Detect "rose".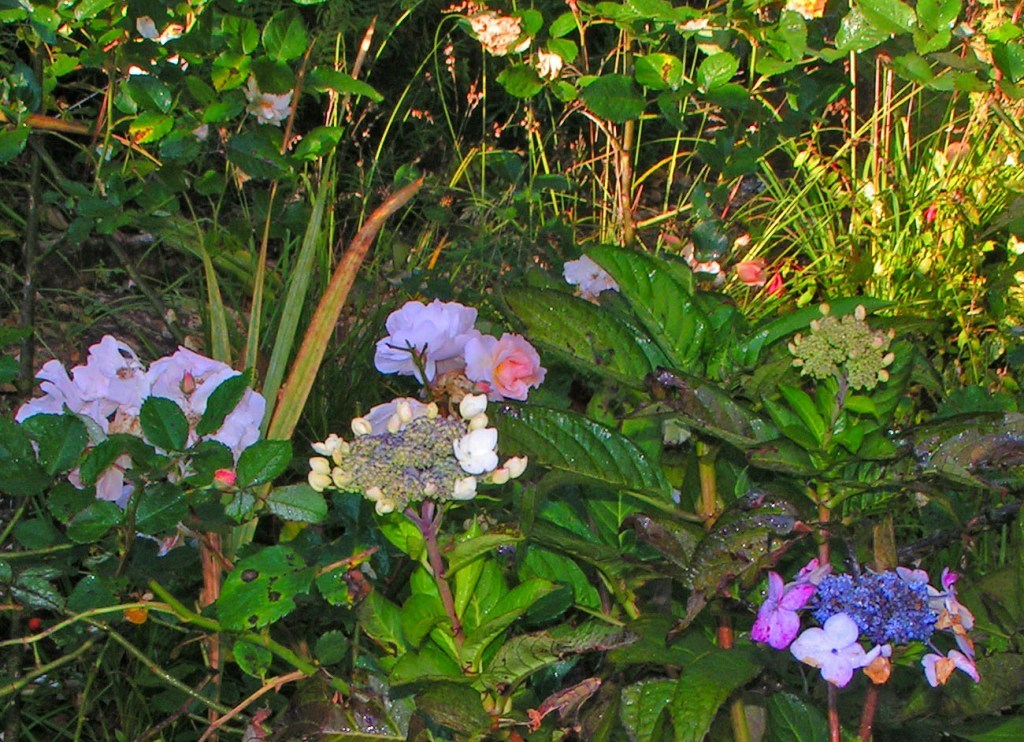
Detected at pyautogui.locateOnScreen(463, 329, 548, 403).
